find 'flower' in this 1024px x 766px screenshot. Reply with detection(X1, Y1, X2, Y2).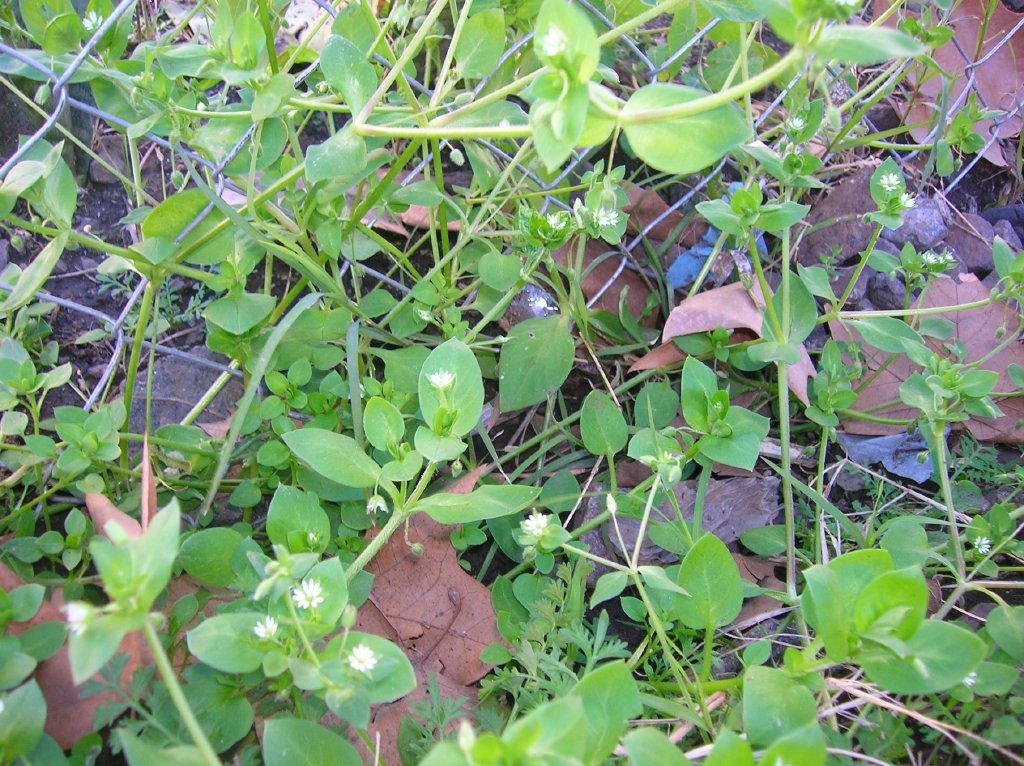
detection(347, 644, 376, 673).
